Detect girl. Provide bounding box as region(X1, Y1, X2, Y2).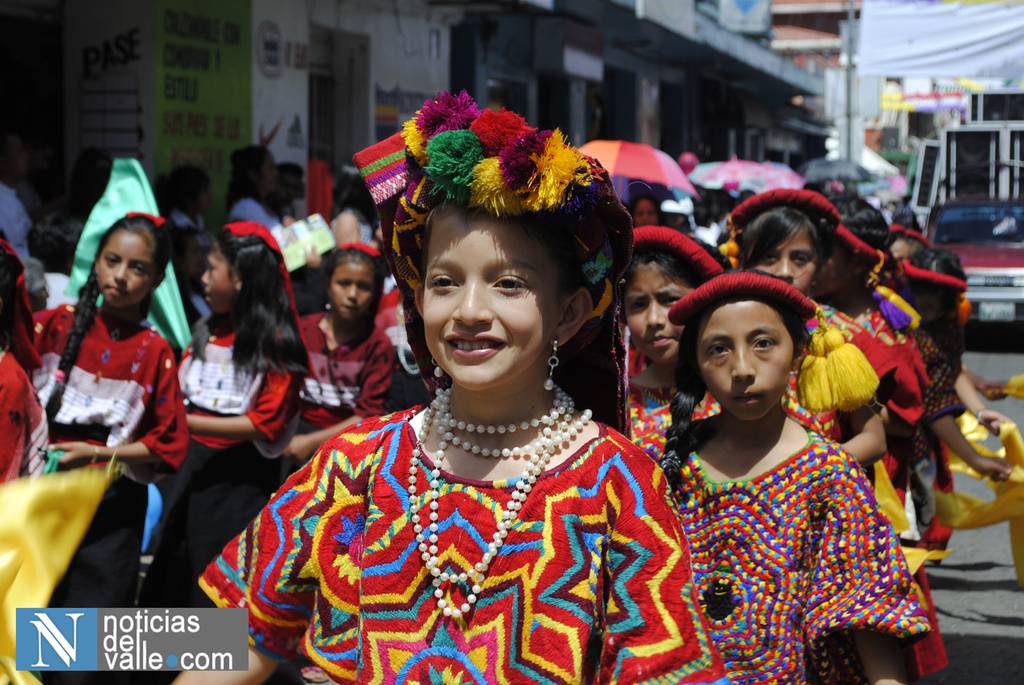
region(283, 242, 399, 466).
